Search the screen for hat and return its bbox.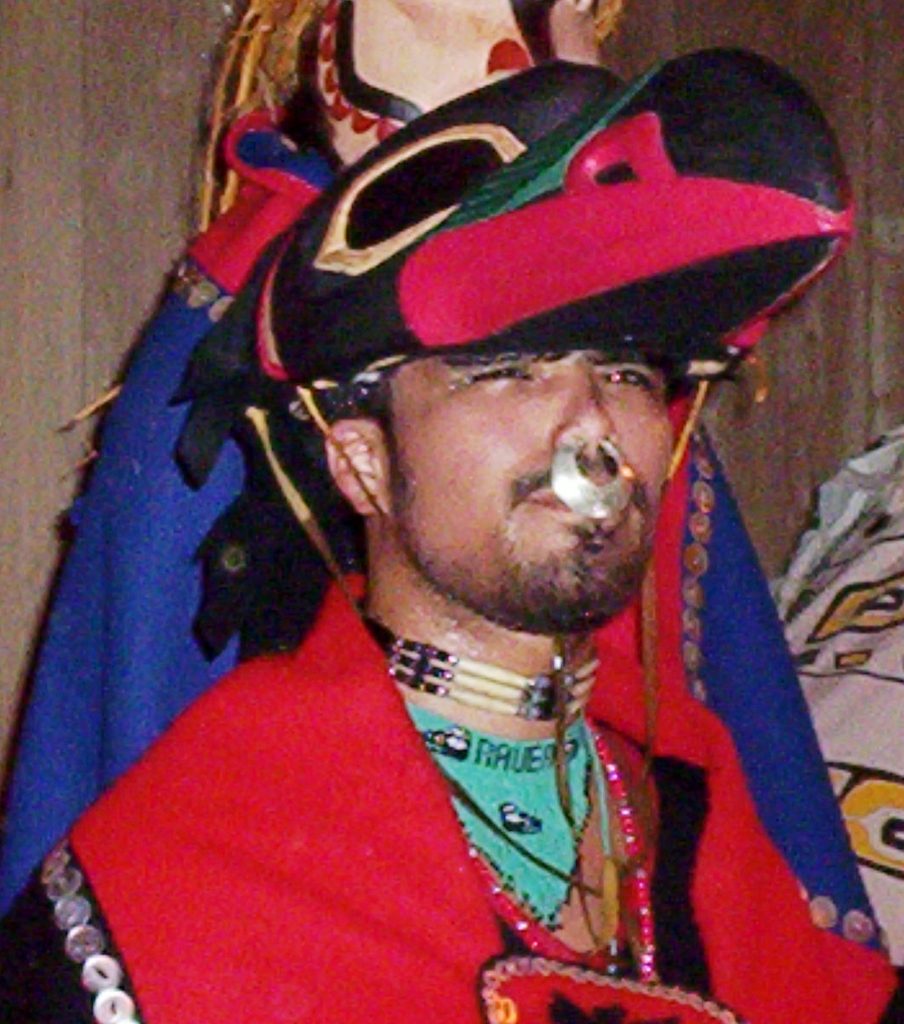
Found: rect(171, 55, 846, 488).
